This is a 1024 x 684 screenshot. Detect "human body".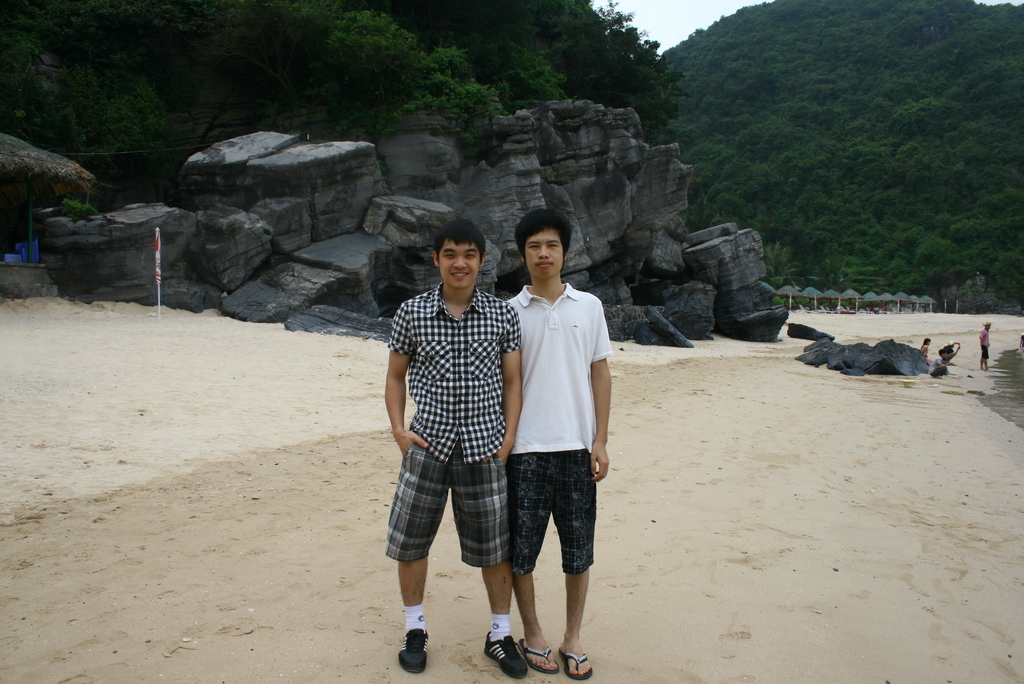
[x1=925, y1=357, x2=947, y2=377].
